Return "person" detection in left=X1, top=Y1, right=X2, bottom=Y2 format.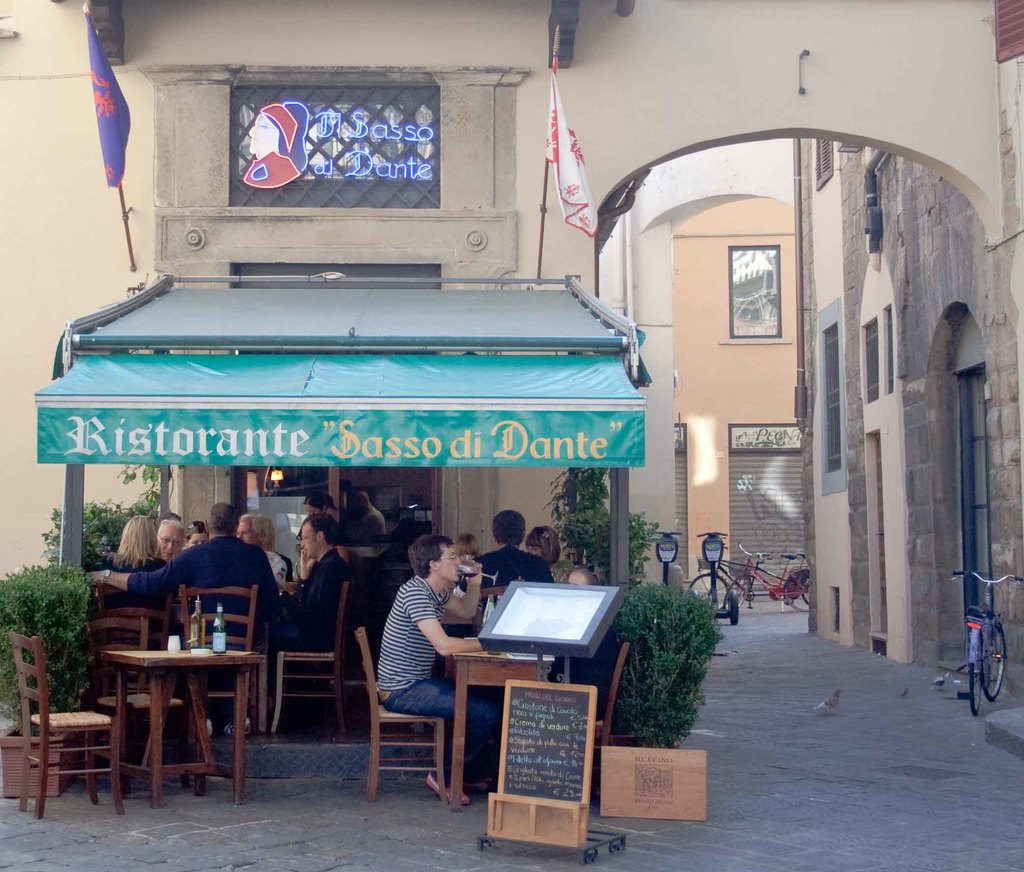
left=87, top=506, right=282, bottom=734.
